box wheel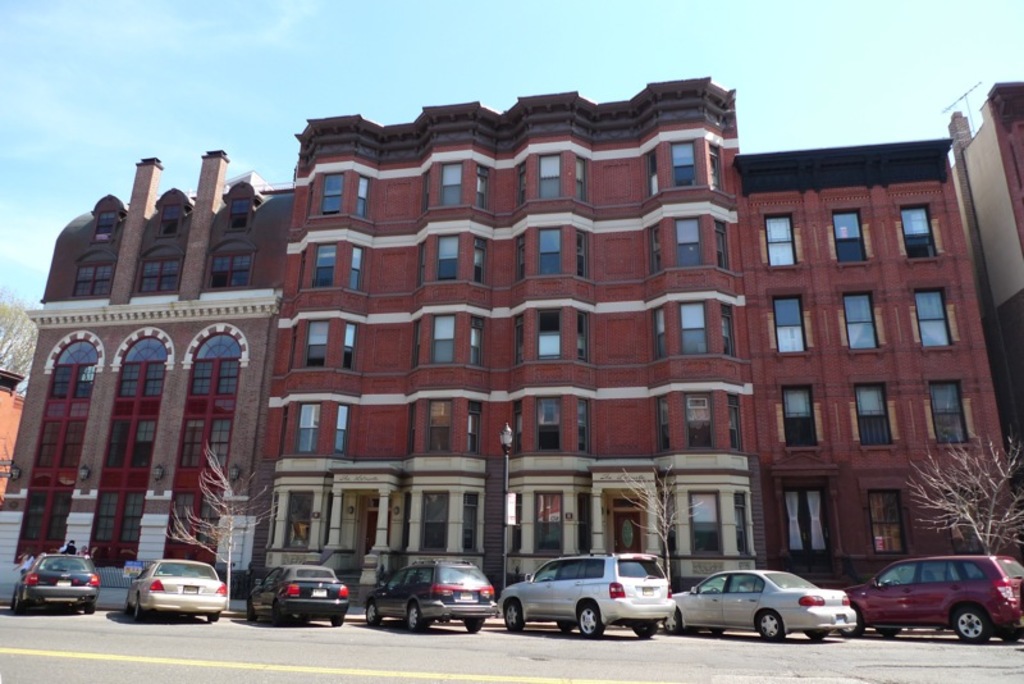
{"left": 247, "top": 601, "right": 257, "bottom": 625}
